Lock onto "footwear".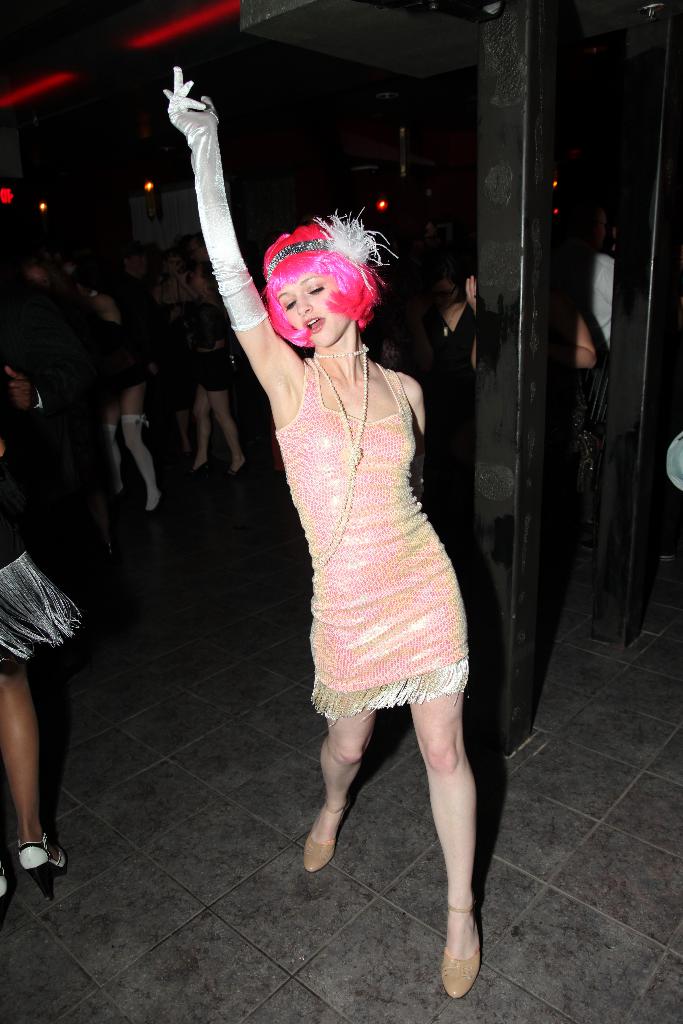
Locked: [x1=304, y1=832, x2=336, y2=872].
